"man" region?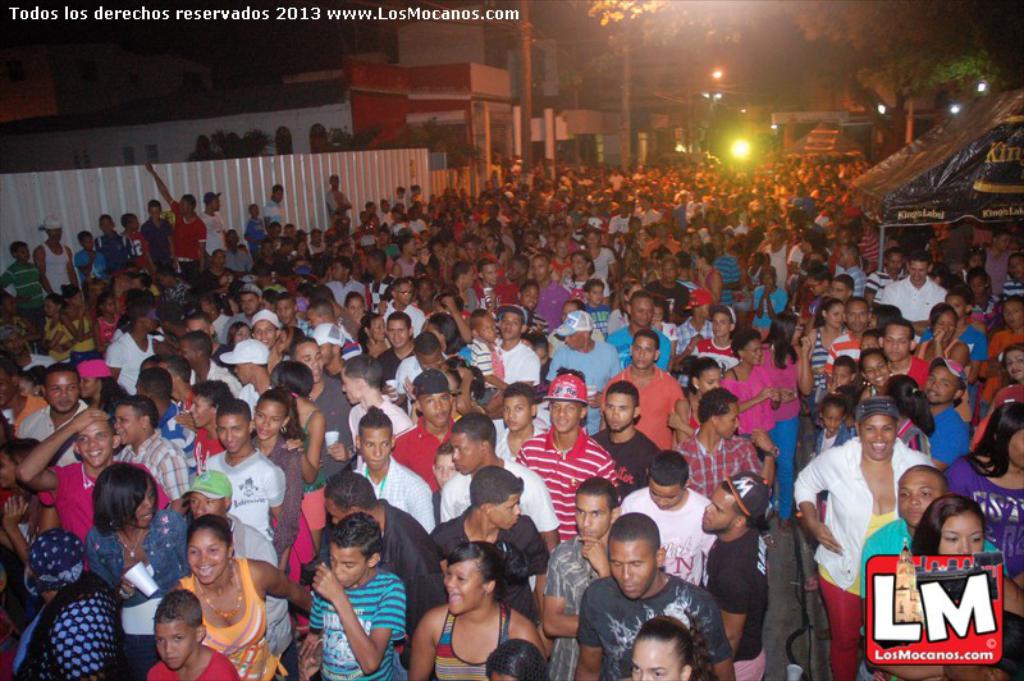
<box>143,157,220,266</box>
